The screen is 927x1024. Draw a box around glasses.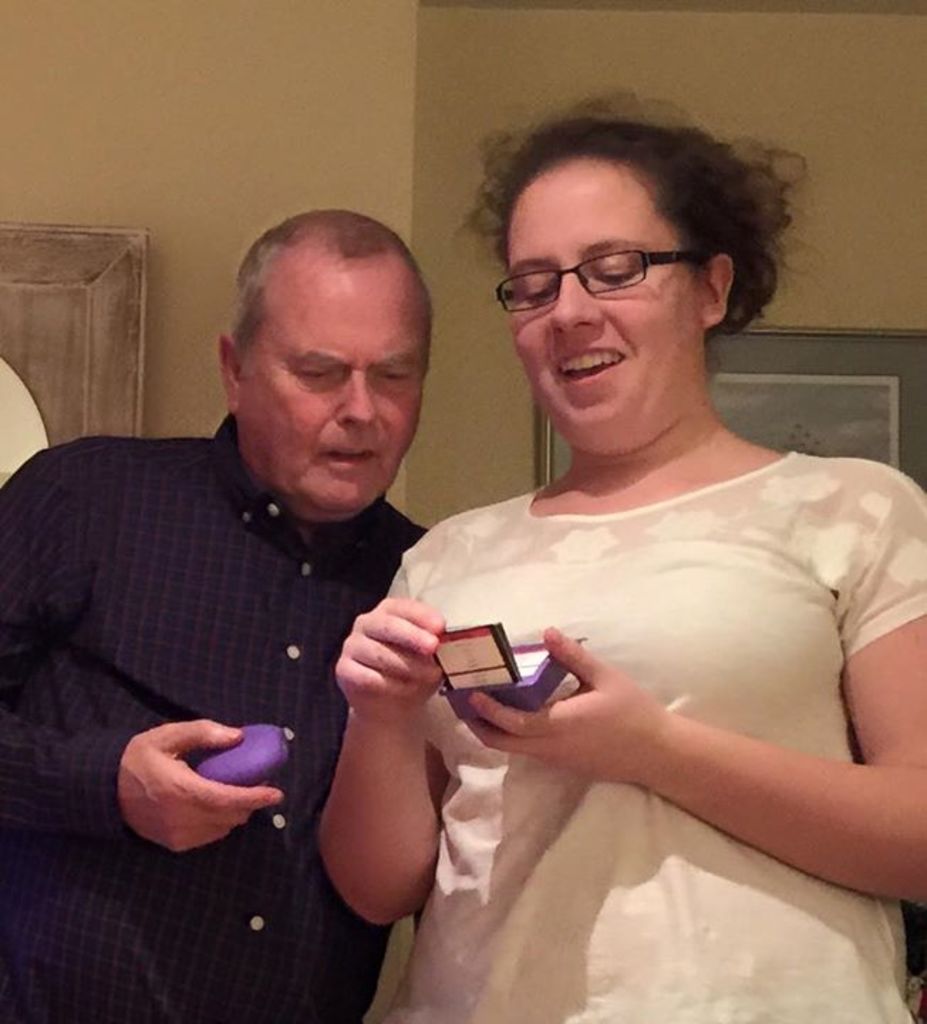
locate(486, 236, 714, 319).
